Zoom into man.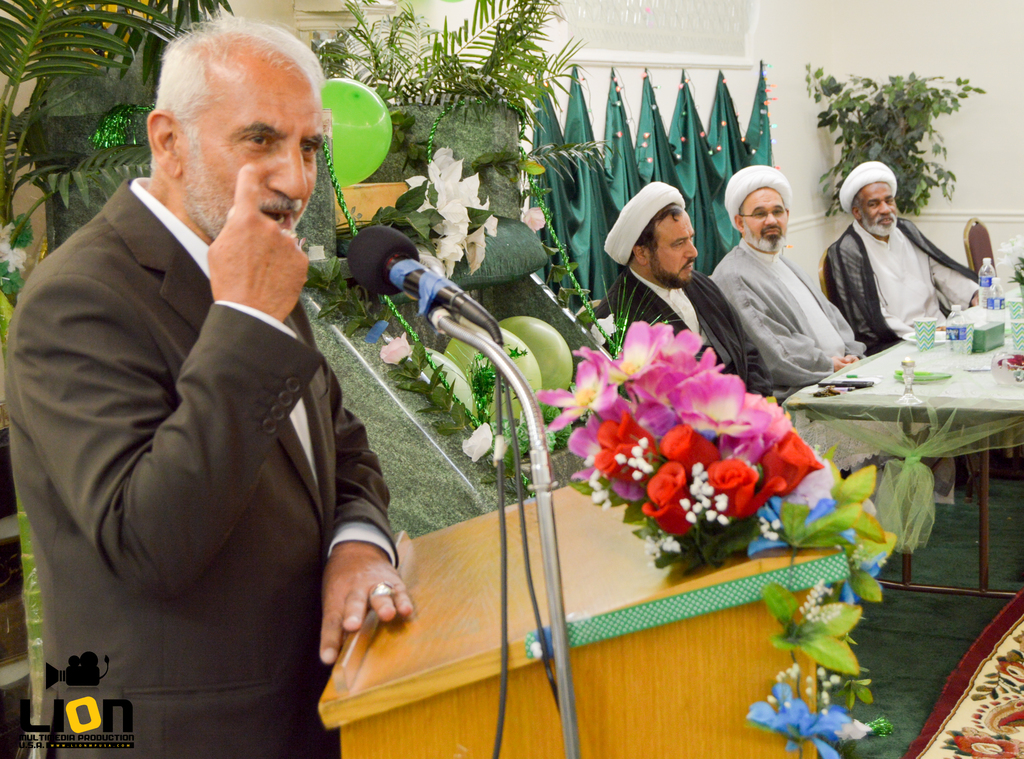
Zoom target: region(826, 153, 973, 363).
